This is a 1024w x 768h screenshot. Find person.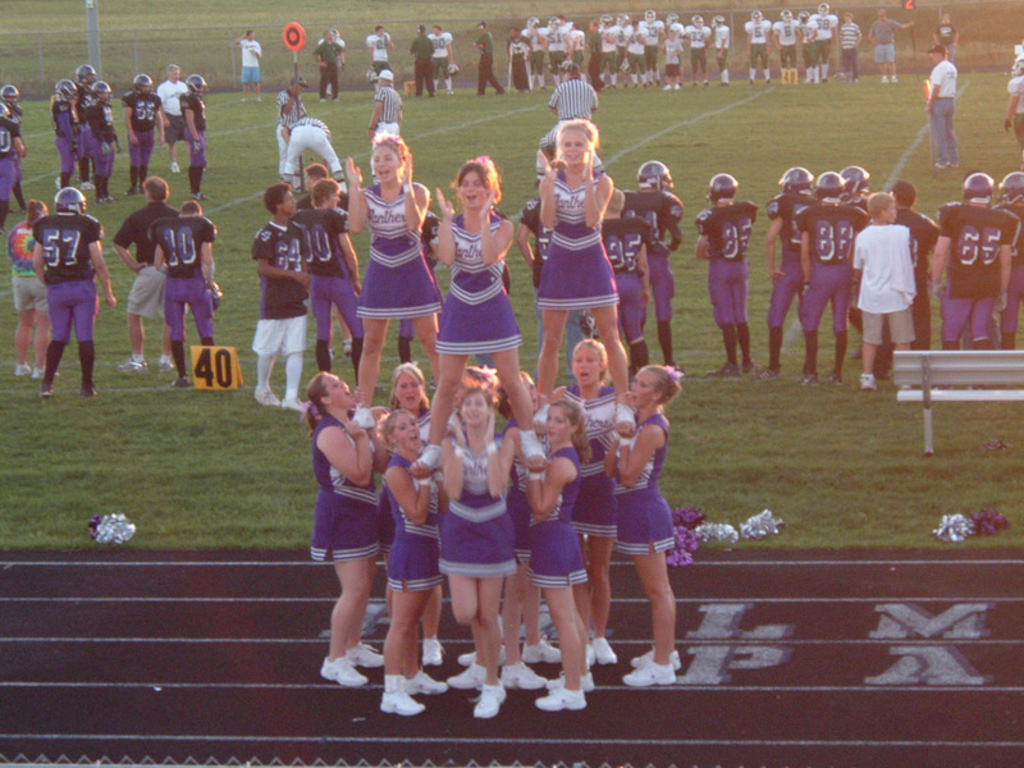
Bounding box: detection(143, 197, 219, 384).
